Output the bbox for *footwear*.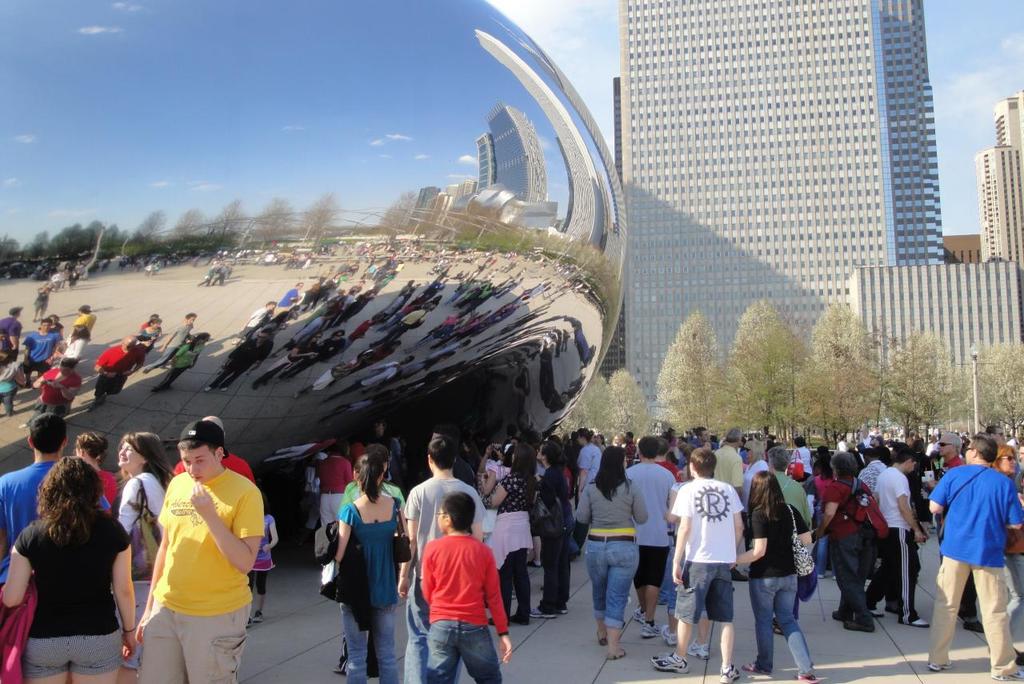
[left=530, top=606, right=555, bottom=618].
